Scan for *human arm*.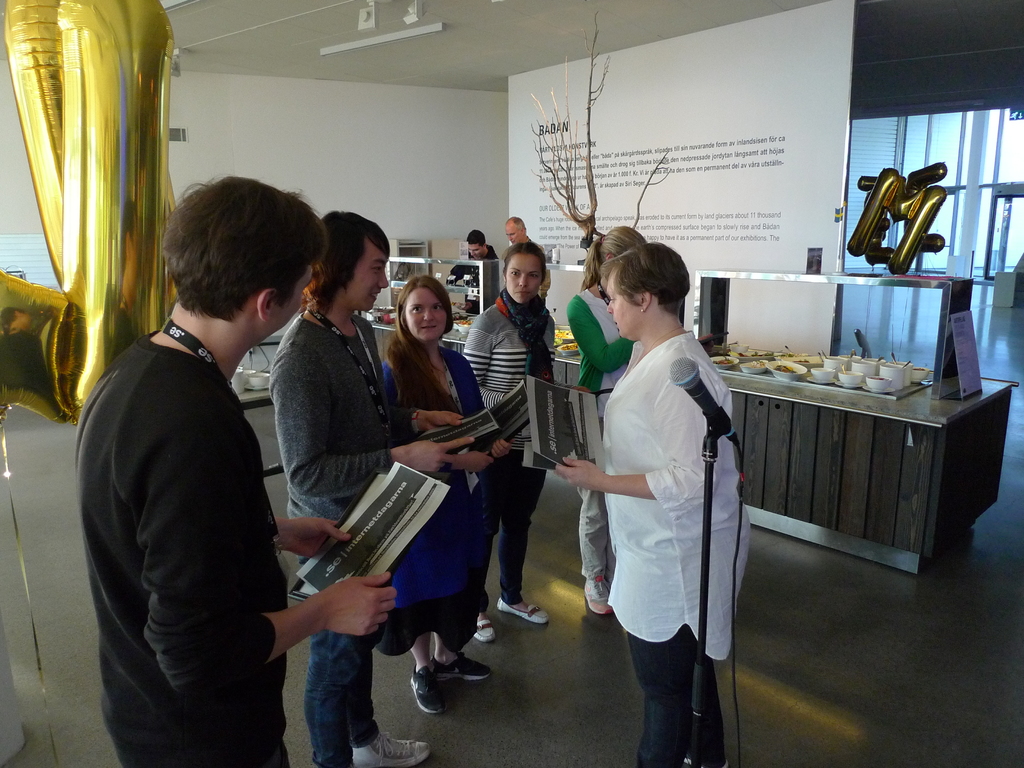
Scan result: box=[469, 364, 517, 471].
